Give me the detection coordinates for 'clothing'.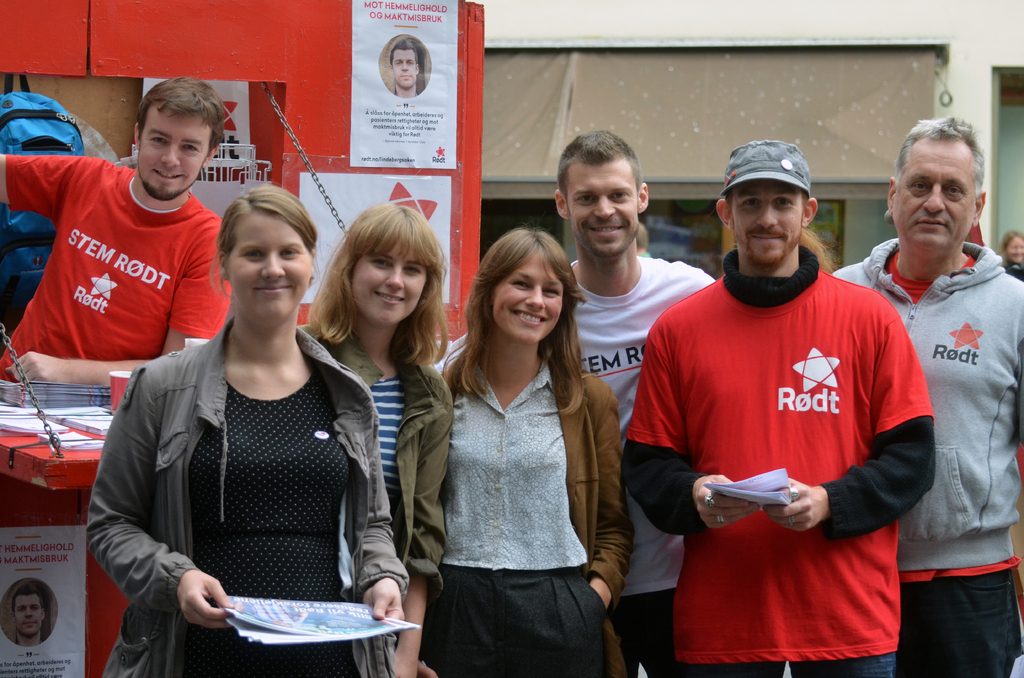
bbox=[311, 314, 447, 618].
